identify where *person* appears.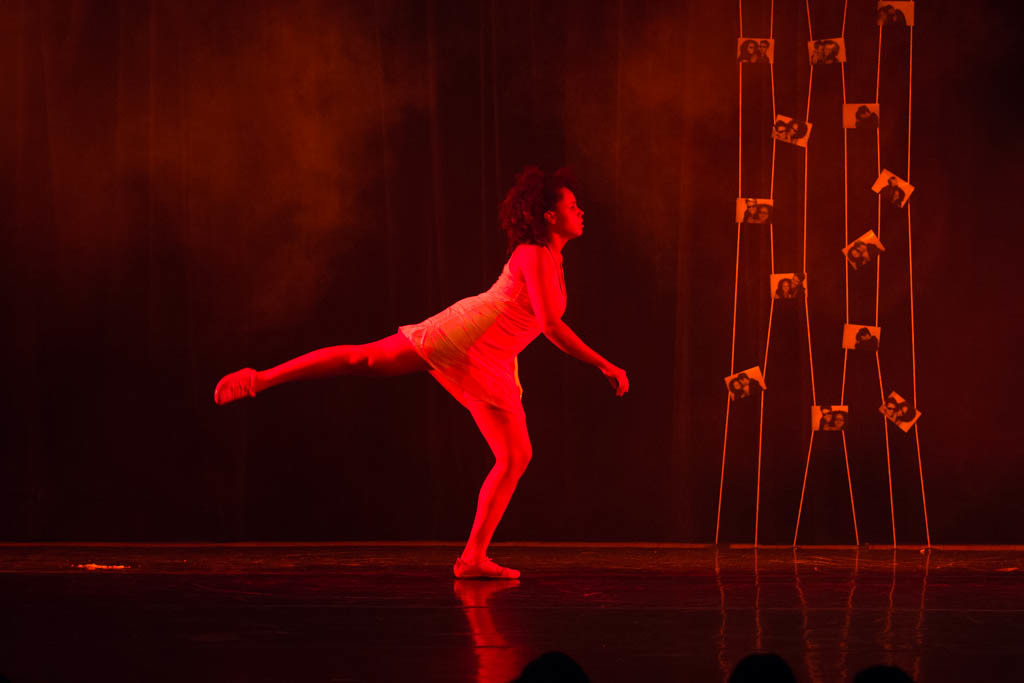
Appears at {"left": 857, "top": 105, "right": 877, "bottom": 127}.
